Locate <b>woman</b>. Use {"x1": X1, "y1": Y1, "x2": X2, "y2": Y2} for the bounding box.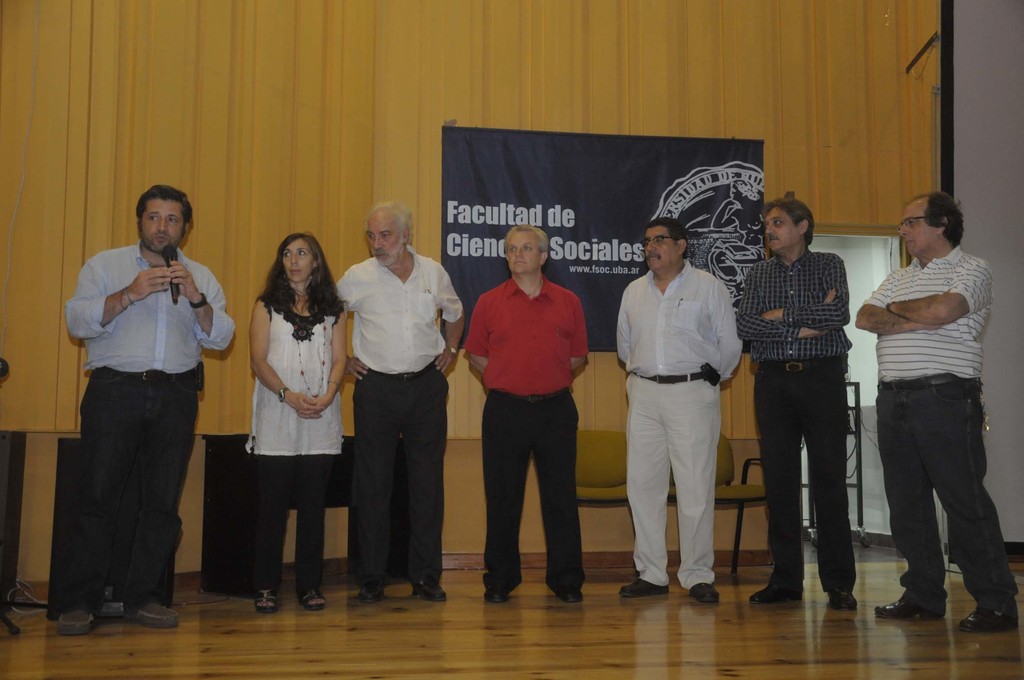
{"x1": 232, "y1": 227, "x2": 335, "y2": 609}.
